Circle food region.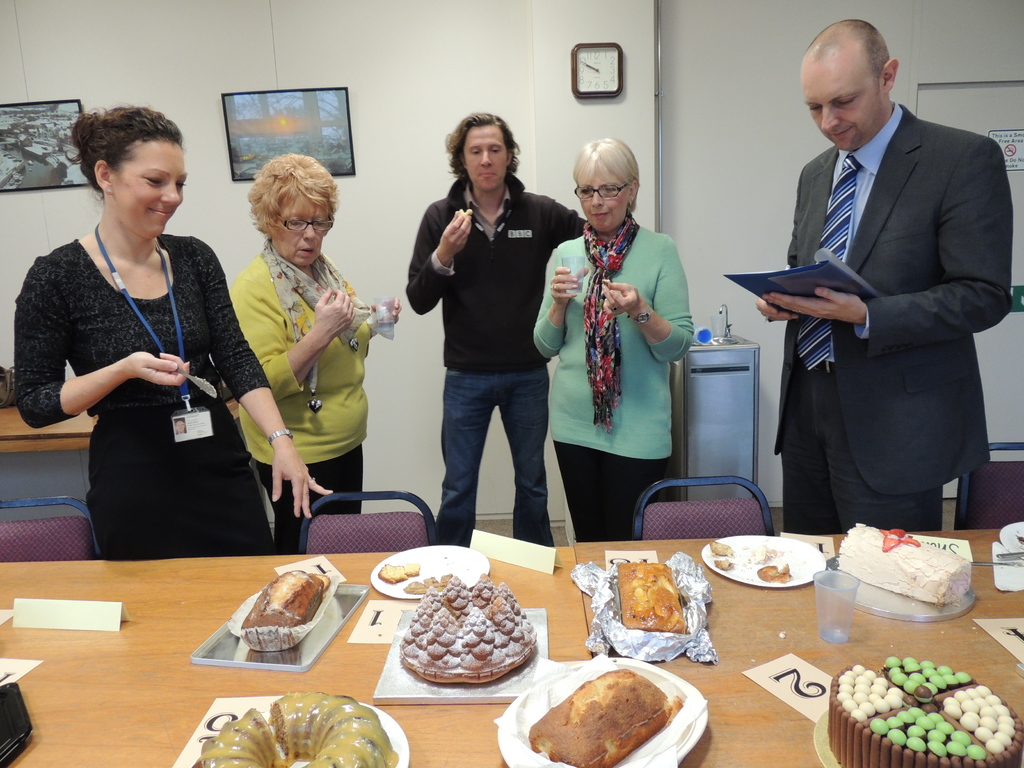
Region: [758, 564, 789, 585].
